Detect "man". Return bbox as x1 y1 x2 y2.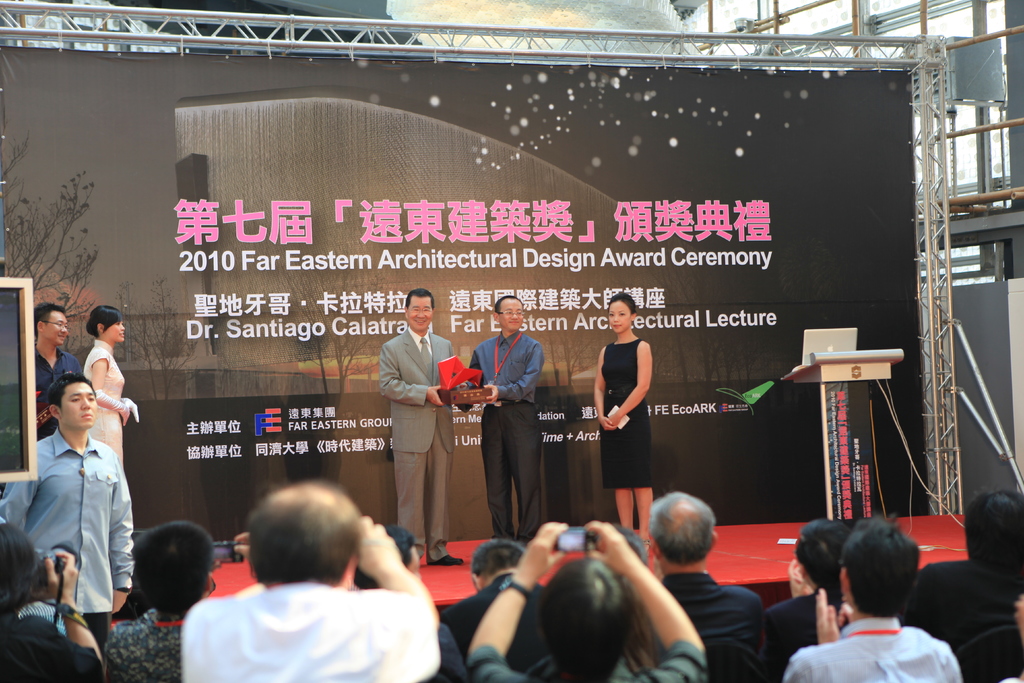
918 491 1023 651.
